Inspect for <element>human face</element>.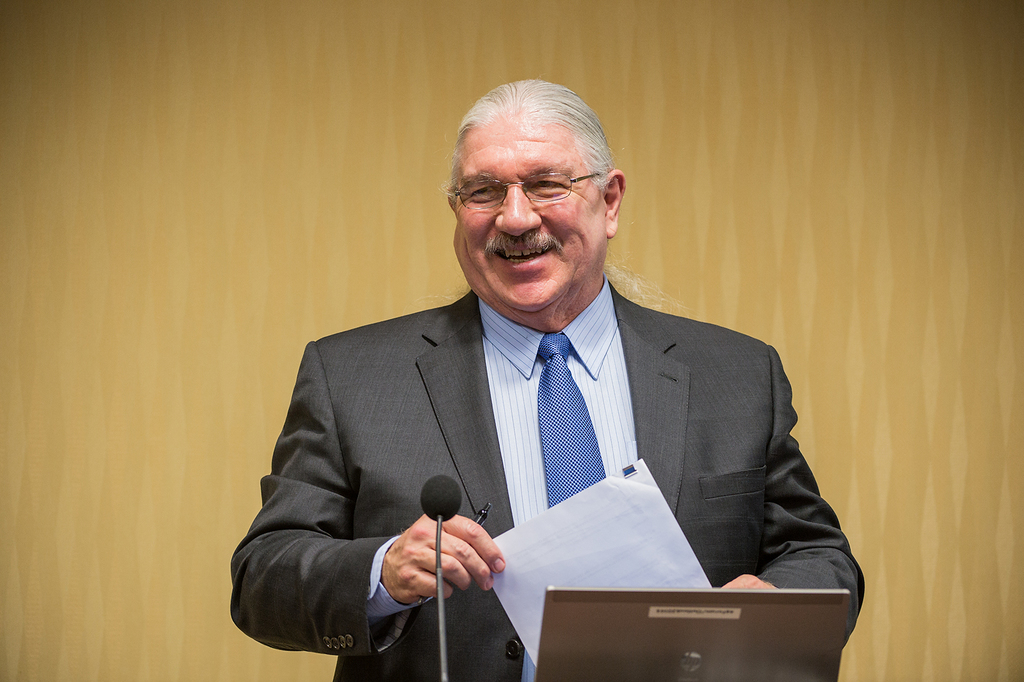
Inspection: Rect(449, 115, 607, 322).
